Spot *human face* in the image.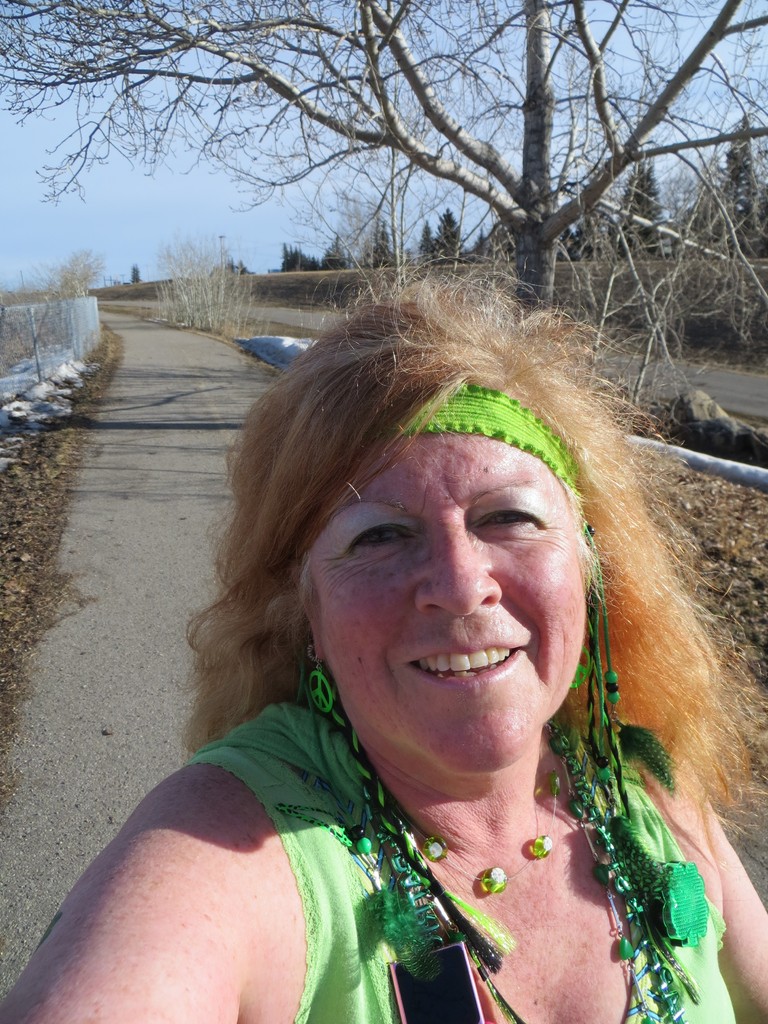
*human face* found at bbox=(308, 435, 576, 770).
